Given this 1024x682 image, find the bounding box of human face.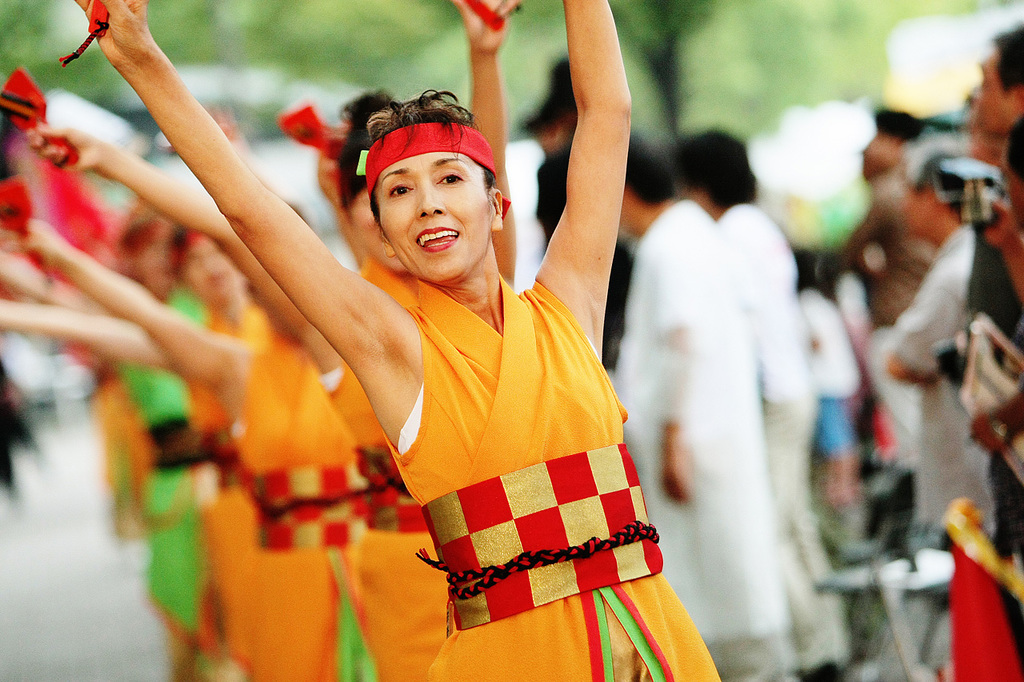
region(372, 154, 494, 285).
